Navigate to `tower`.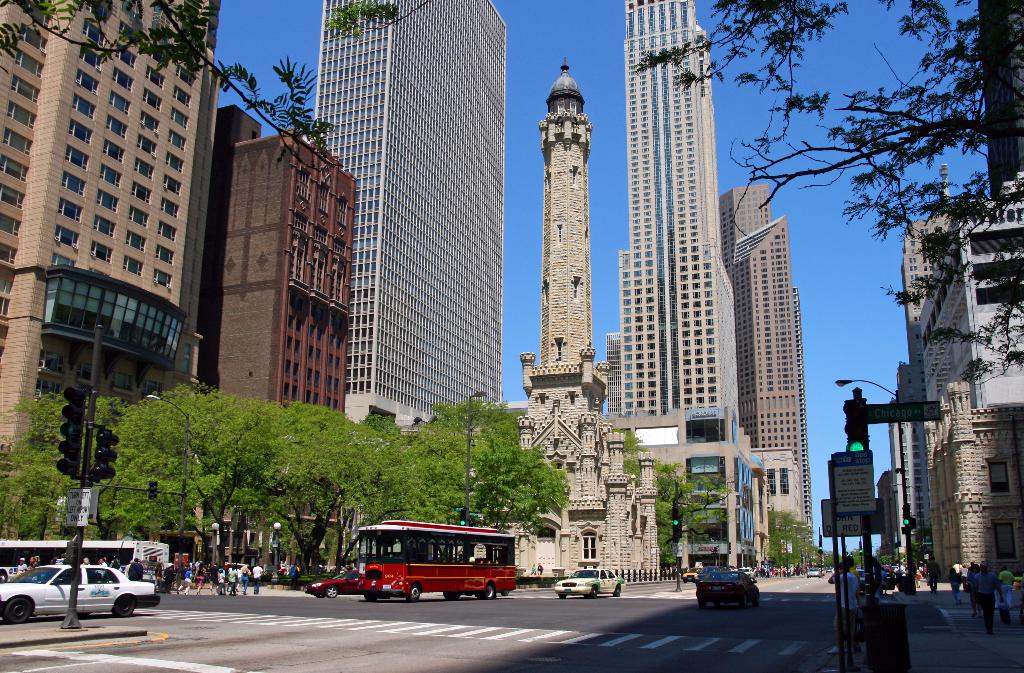
Navigation target: (x1=619, y1=0, x2=742, y2=424).
